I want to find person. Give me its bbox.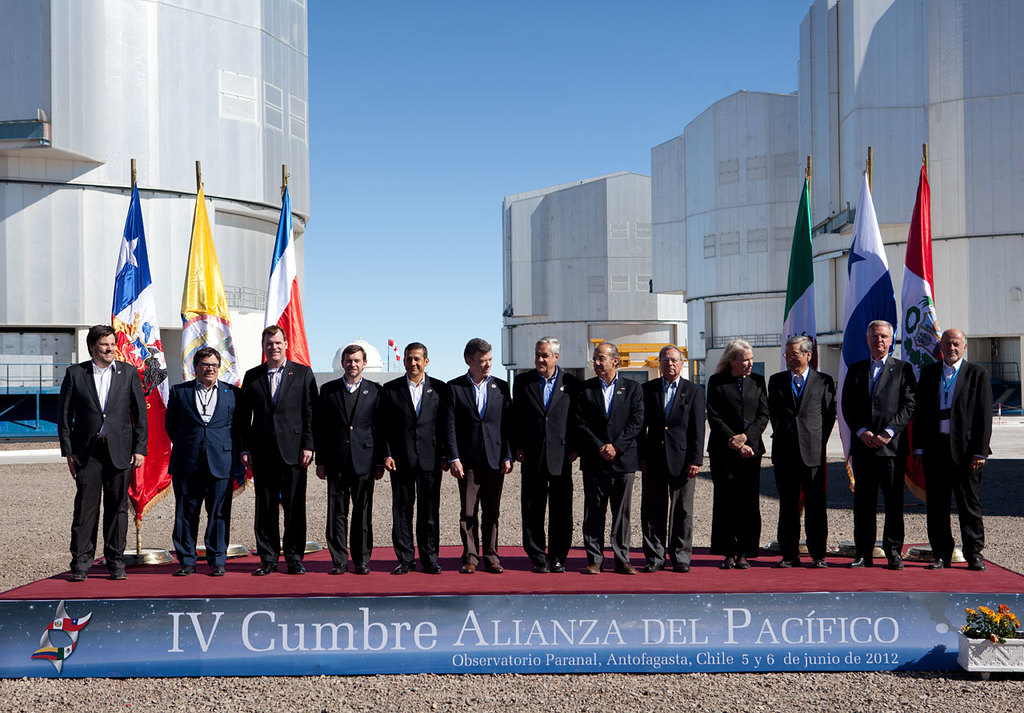
BBox(703, 334, 764, 571).
